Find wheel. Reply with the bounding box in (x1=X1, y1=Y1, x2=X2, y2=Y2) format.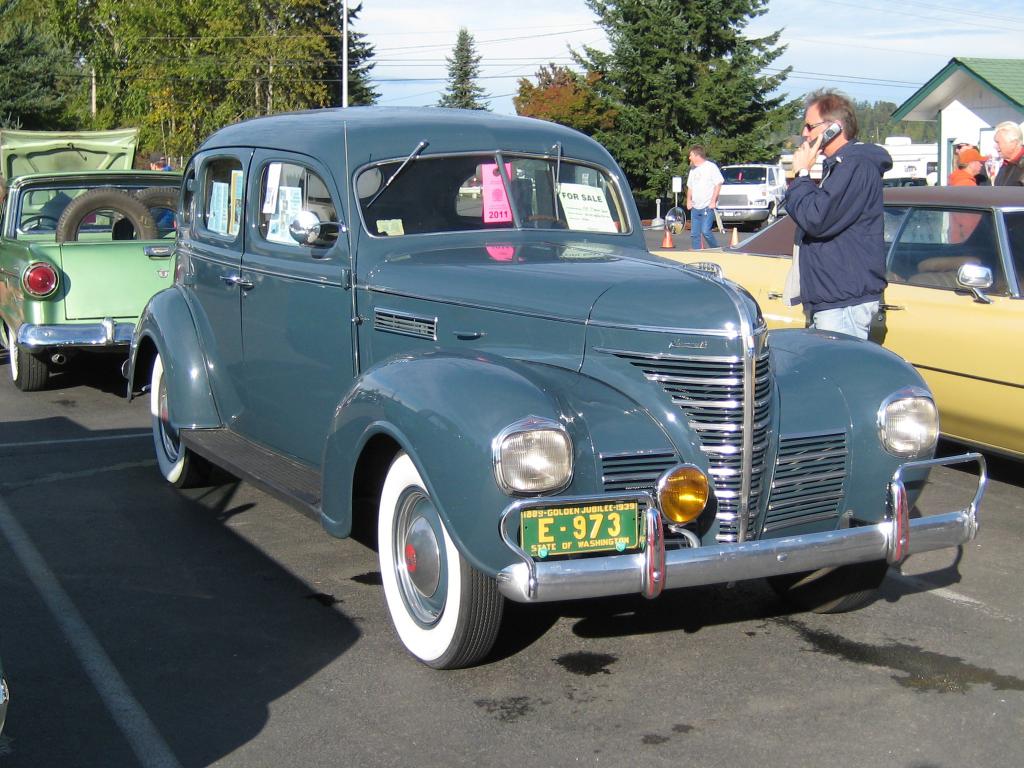
(x1=769, y1=561, x2=888, y2=617).
